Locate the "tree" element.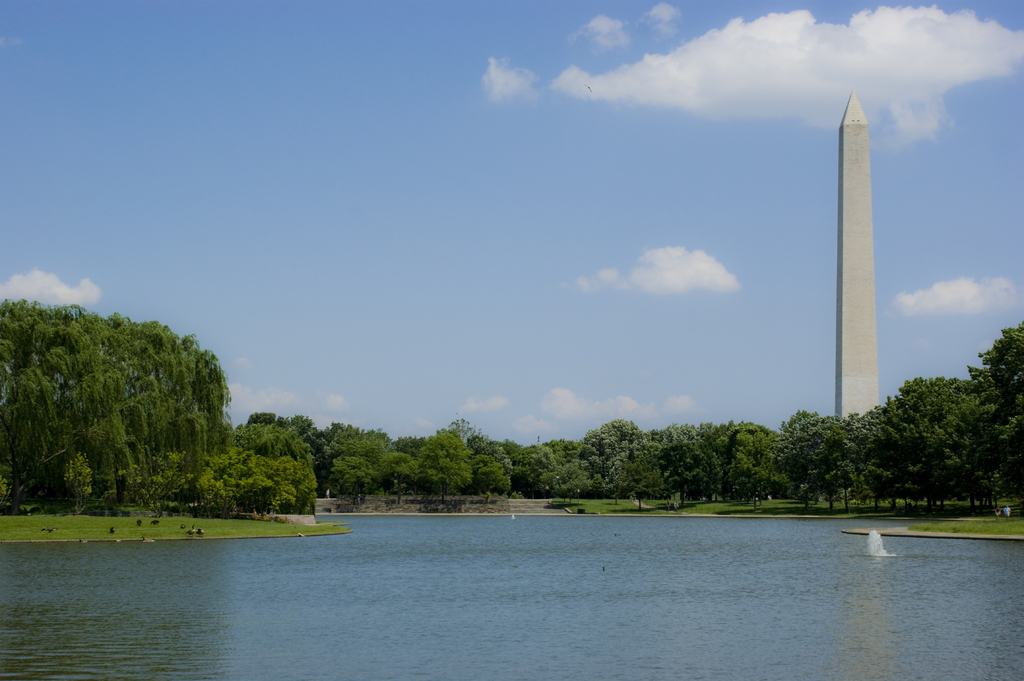
Element bbox: l=466, t=431, r=517, b=495.
